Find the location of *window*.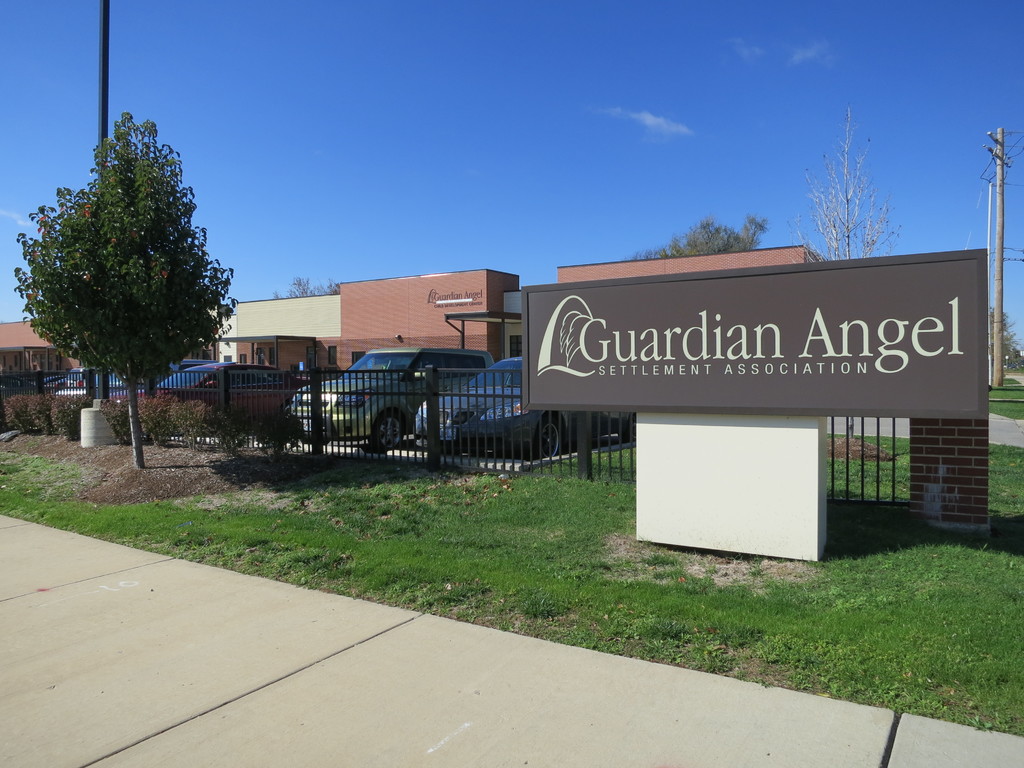
Location: <bbox>239, 352, 250, 365</bbox>.
